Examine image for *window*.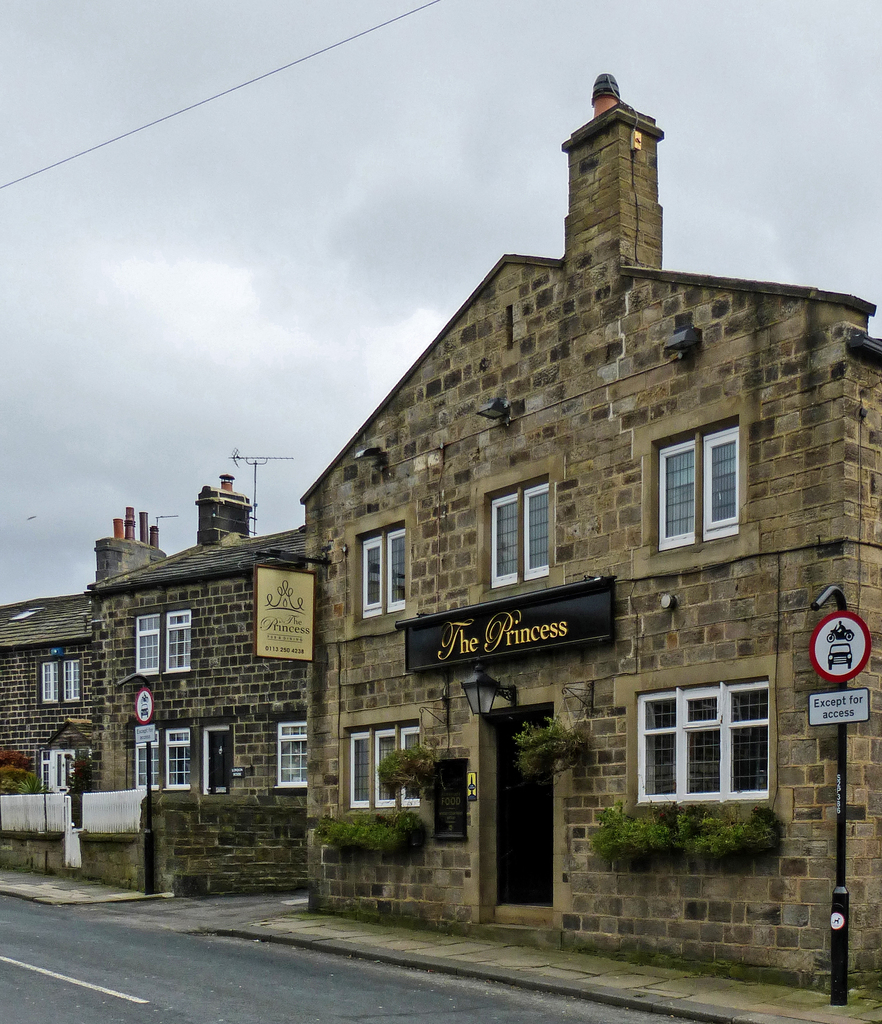
Examination result: detection(268, 725, 308, 788).
